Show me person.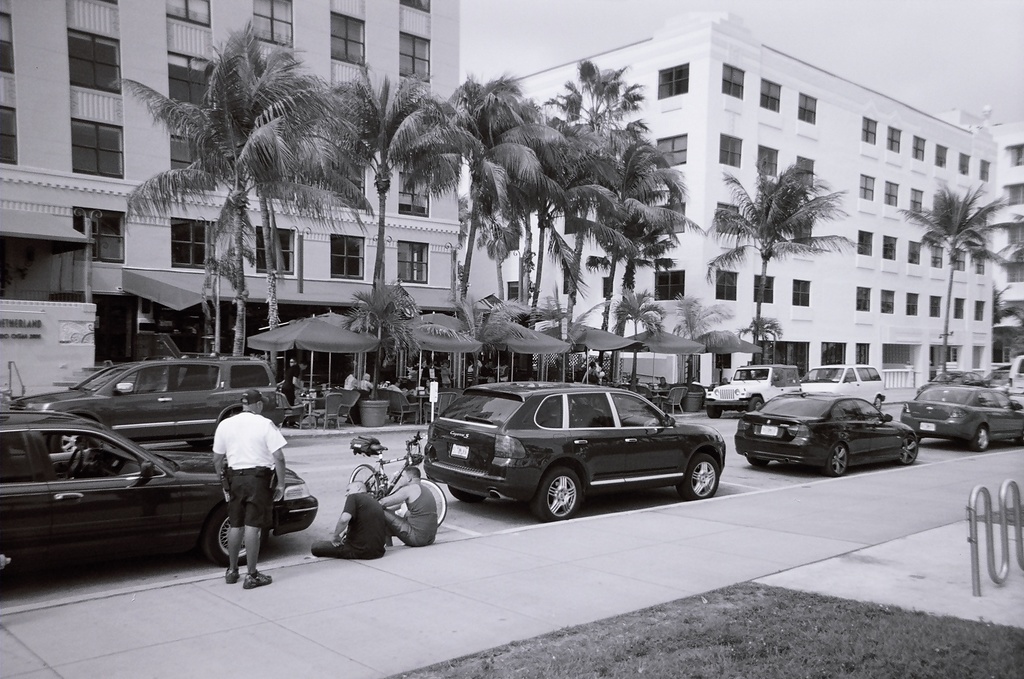
person is here: pyautogui.locateOnScreen(689, 373, 702, 386).
